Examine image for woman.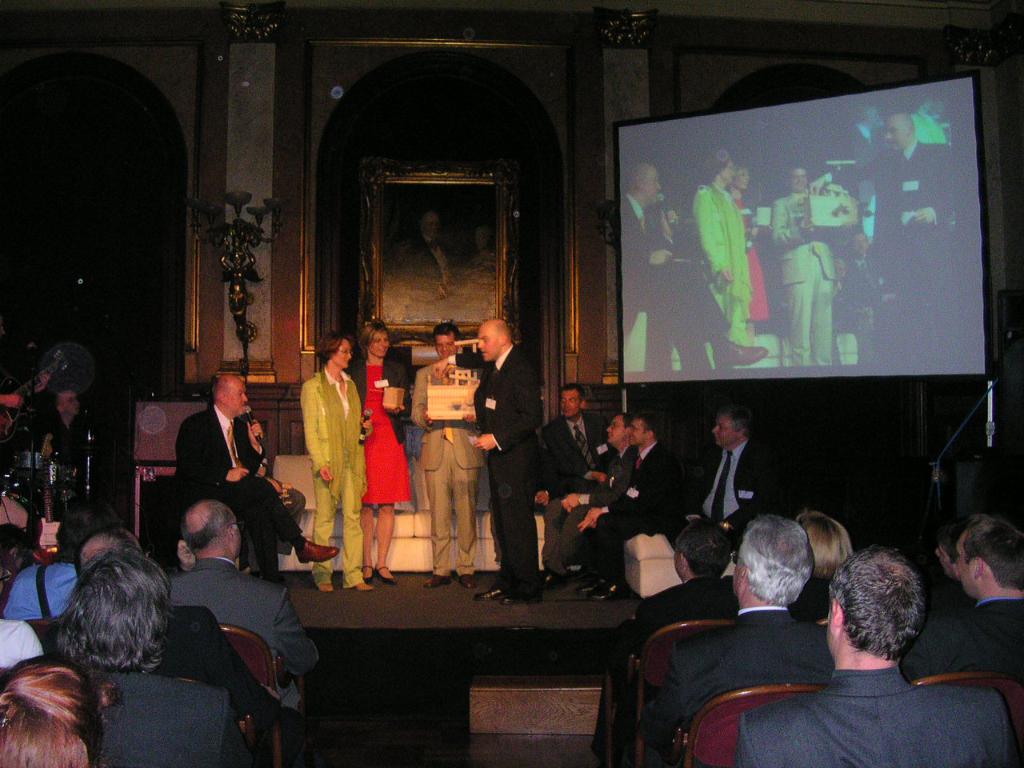
Examination result: <region>284, 329, 372, 582</region>.
